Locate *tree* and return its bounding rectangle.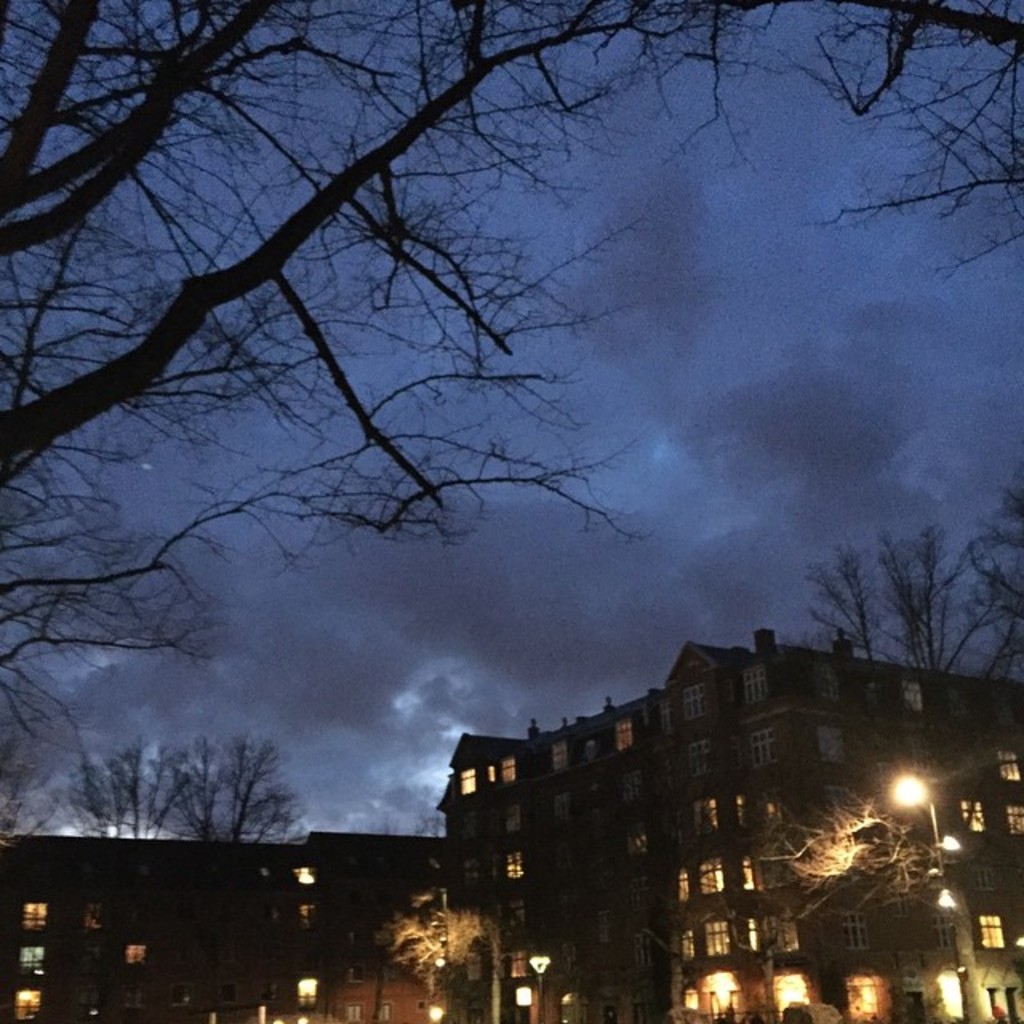
detection(373, 874, 526, 1022).
